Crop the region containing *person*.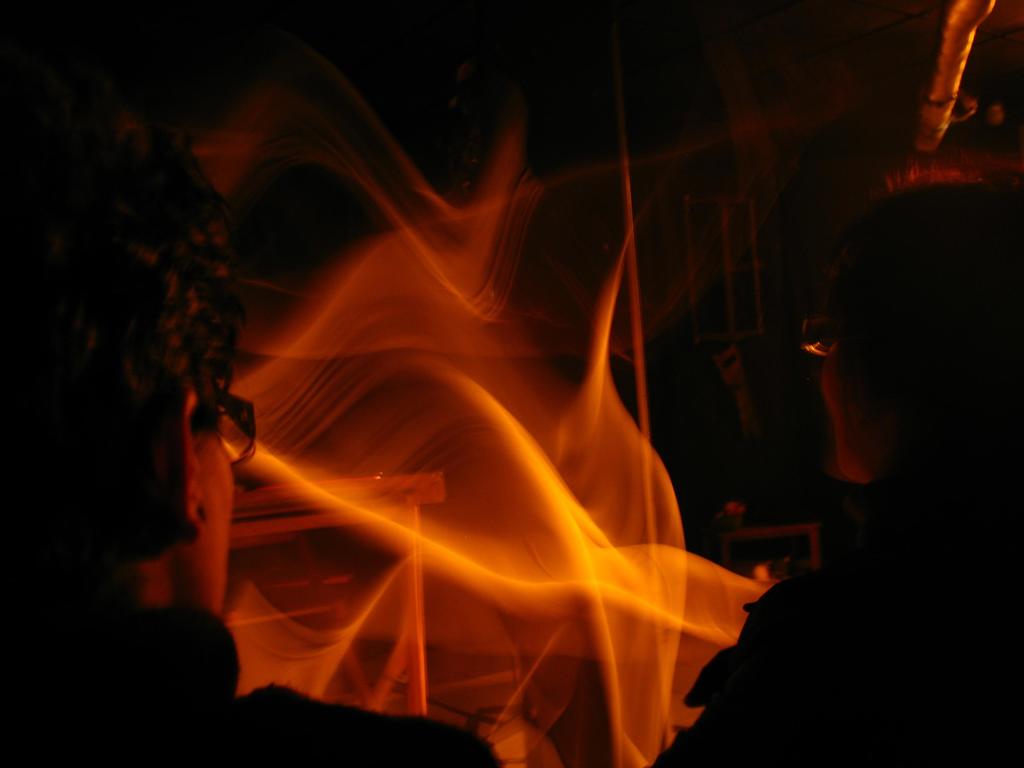
Crop region: detection(0, 128, 497, 767).
